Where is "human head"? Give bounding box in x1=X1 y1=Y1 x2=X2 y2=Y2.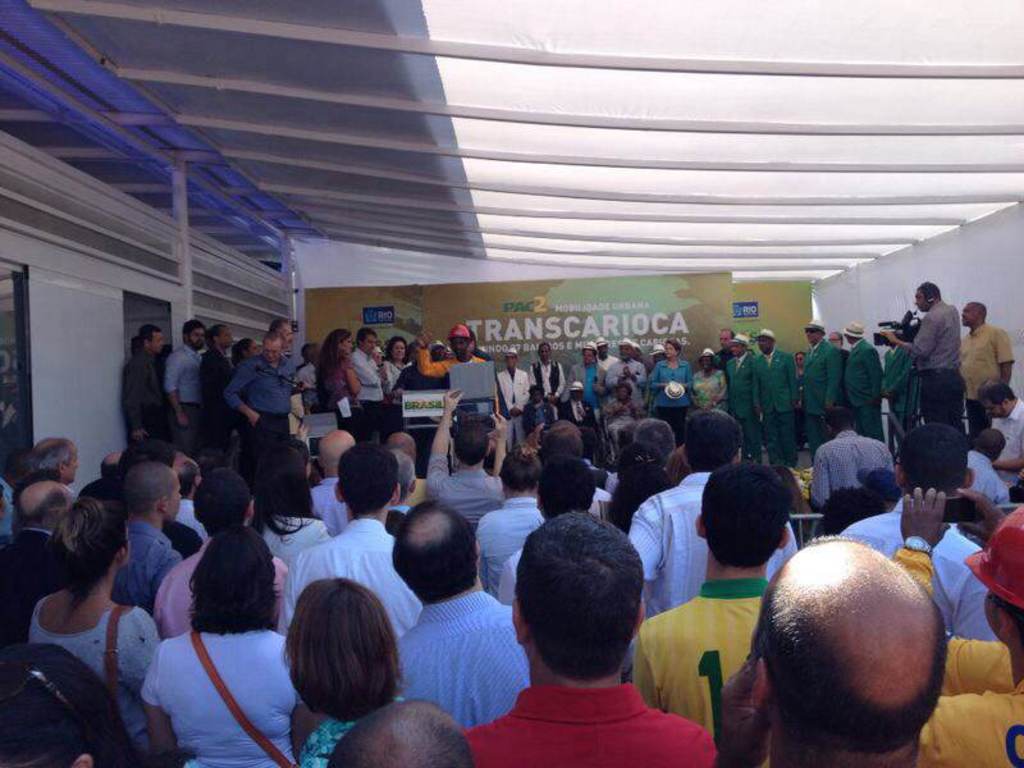
x1=758 y1=330 x2=777 y2=355.
